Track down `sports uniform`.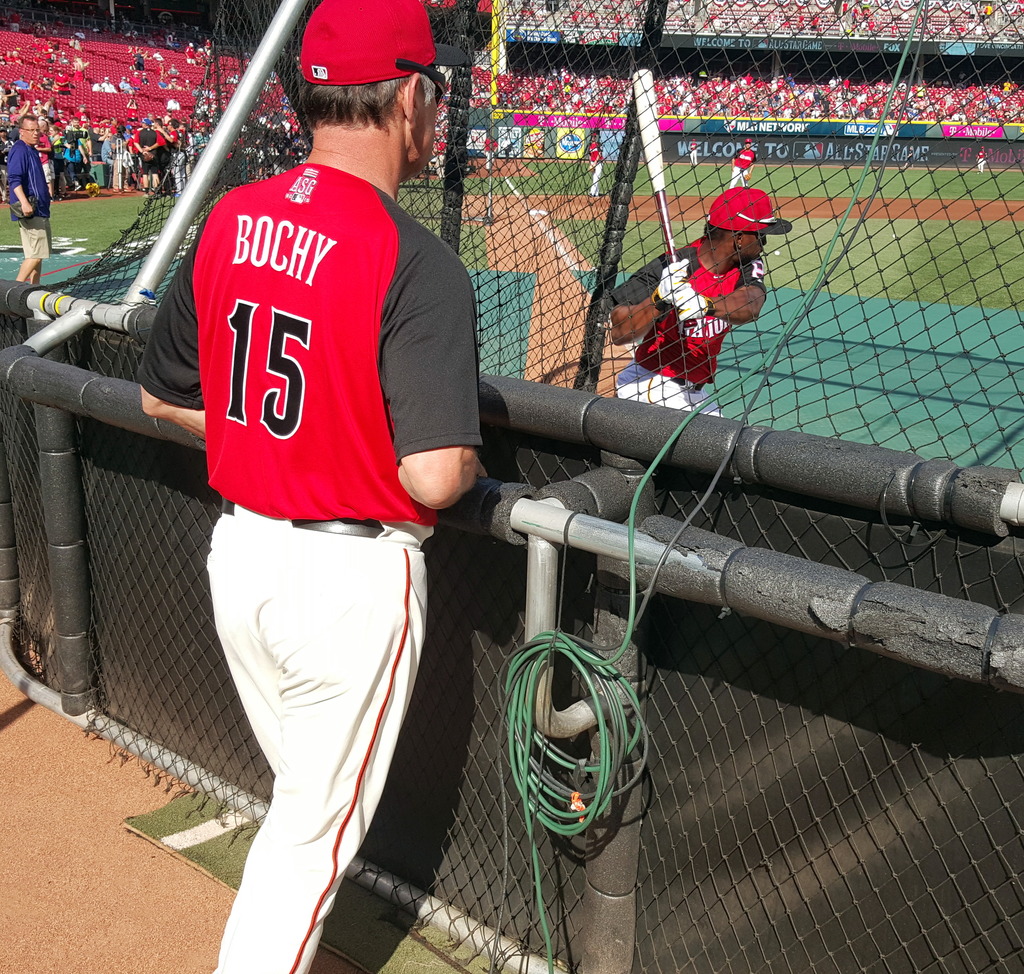
Tracked to {"x1": 588, "y1": 138, "x2": 603, "y2": 204}.
